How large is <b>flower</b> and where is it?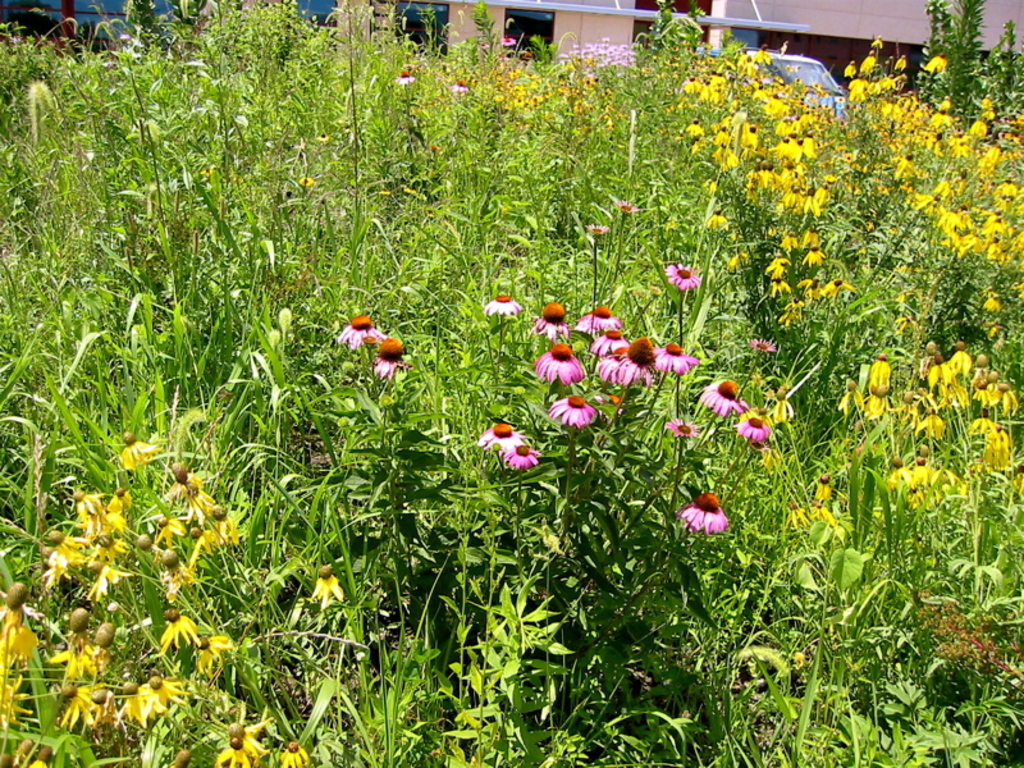
Bounding box: select_region(680, 483, 745, 547).
